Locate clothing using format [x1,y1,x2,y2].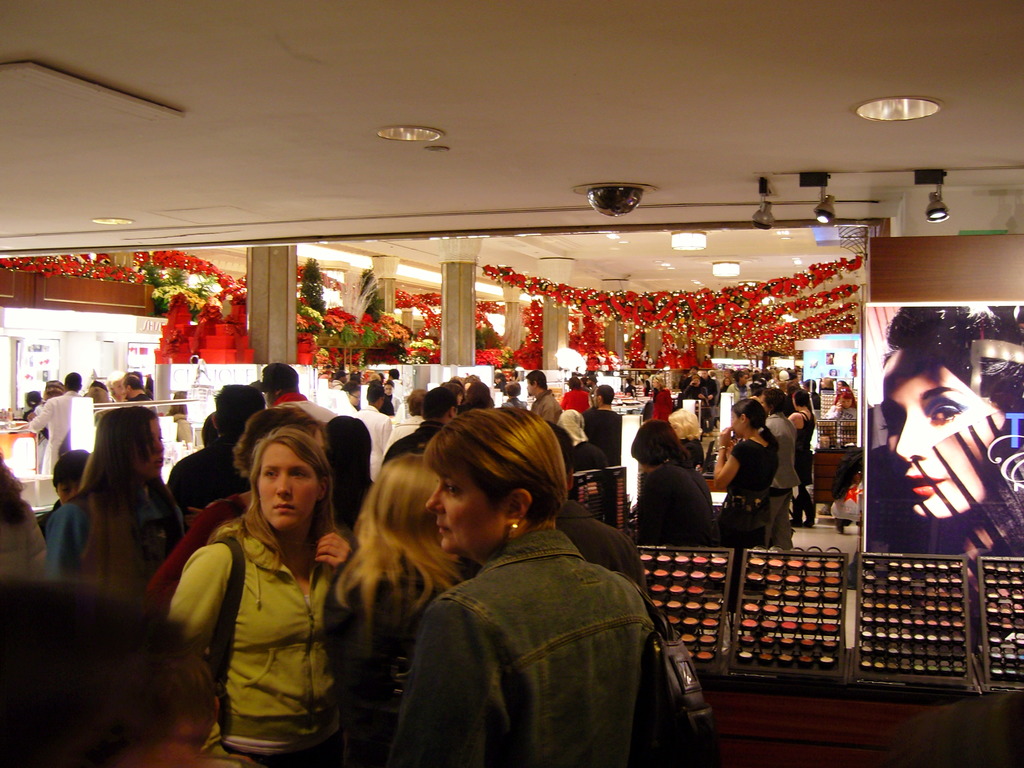
[378,496,678,759].
